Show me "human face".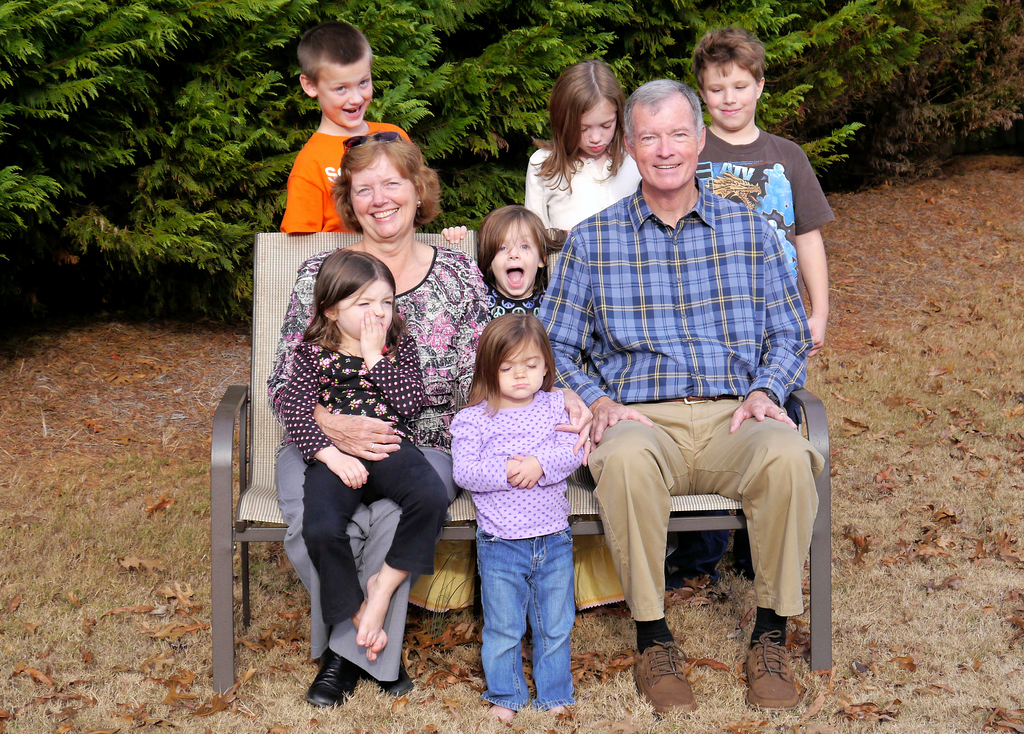
"human face" is here: bbox=(340, 280, 394, 338).
